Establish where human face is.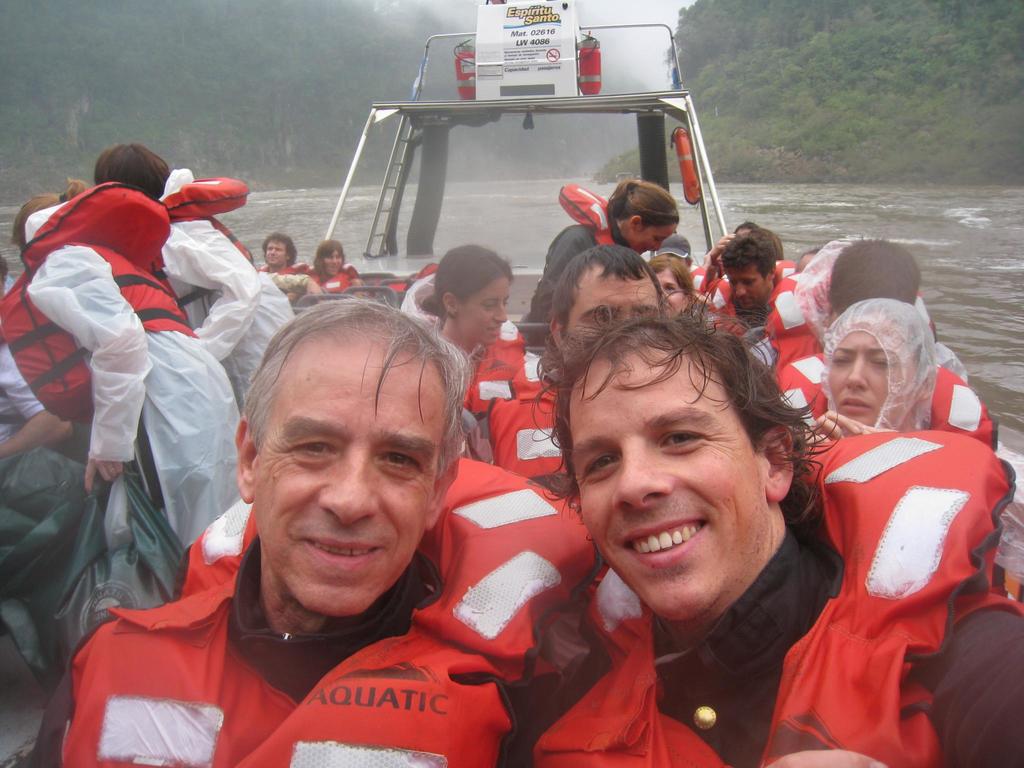
Established at Rect(552, 273, 646, 351).
